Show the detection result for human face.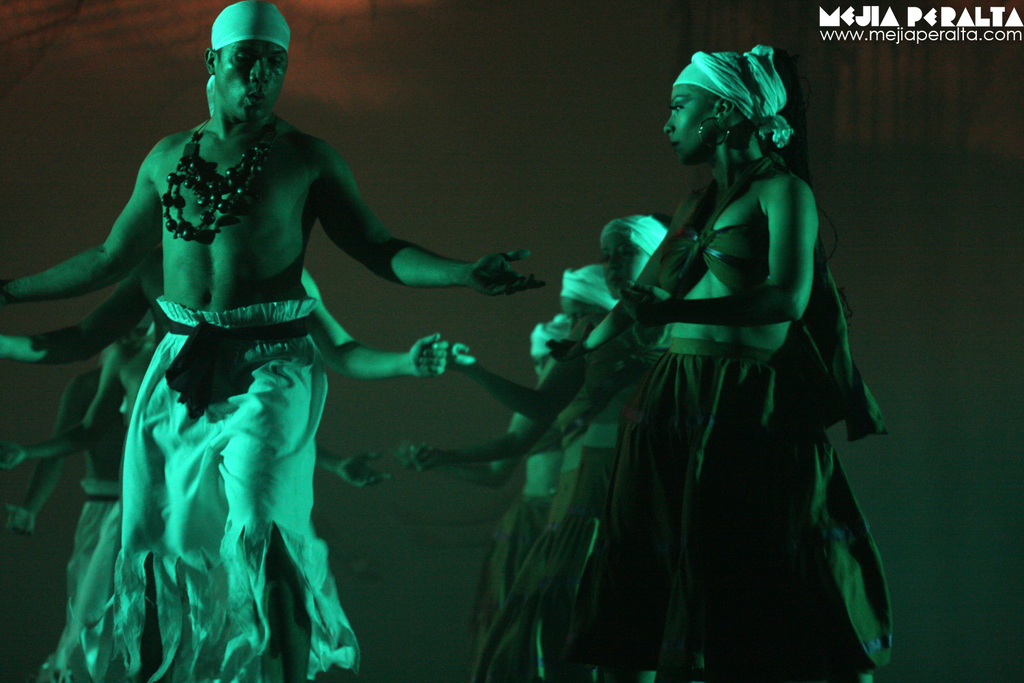
box(601, 234, 650, 303).
